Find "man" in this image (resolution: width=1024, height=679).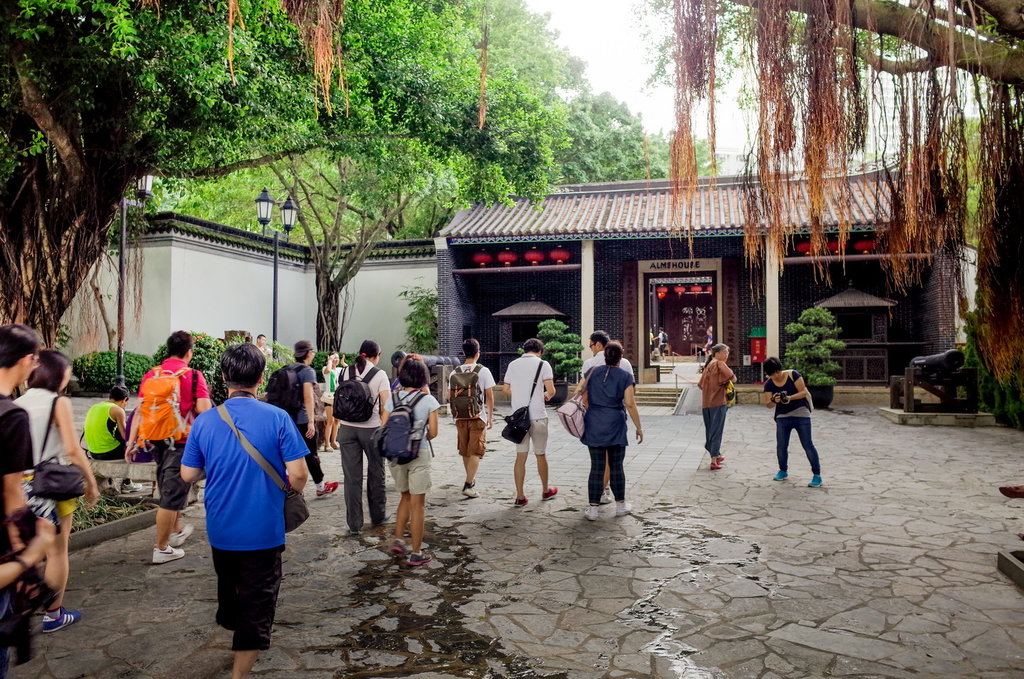
x1=83, y1=385, x2=128, y2=460.
